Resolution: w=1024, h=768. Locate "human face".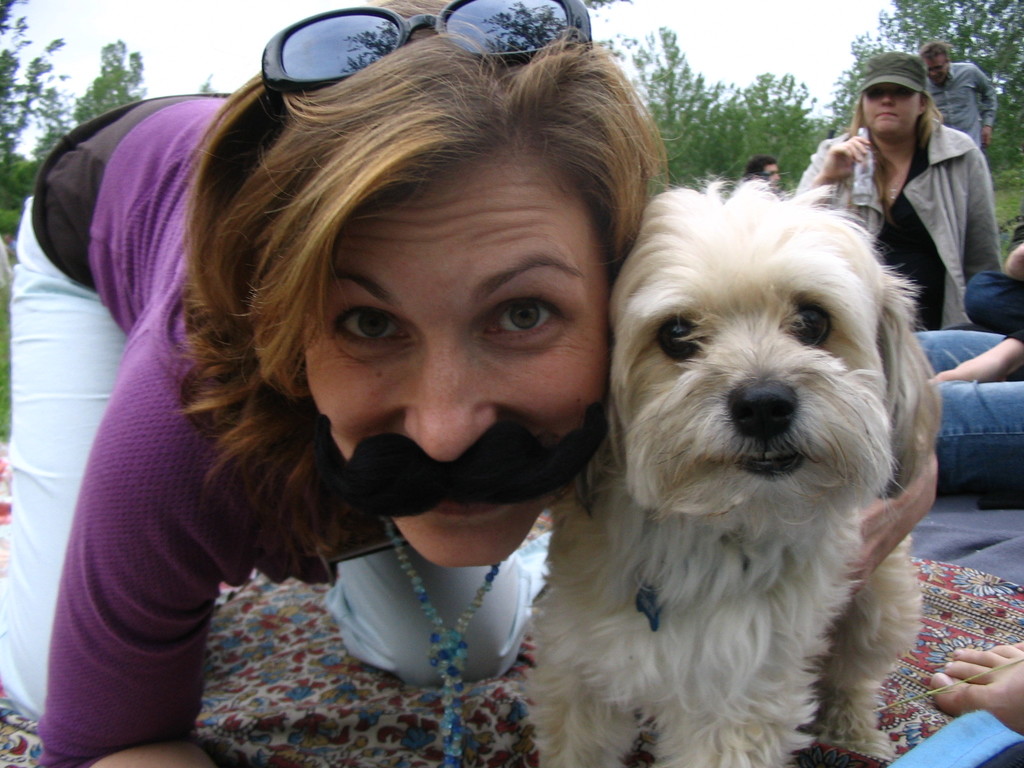
{"x1": 923, "y1": 61, "x2": 948, "y2": 86}.
